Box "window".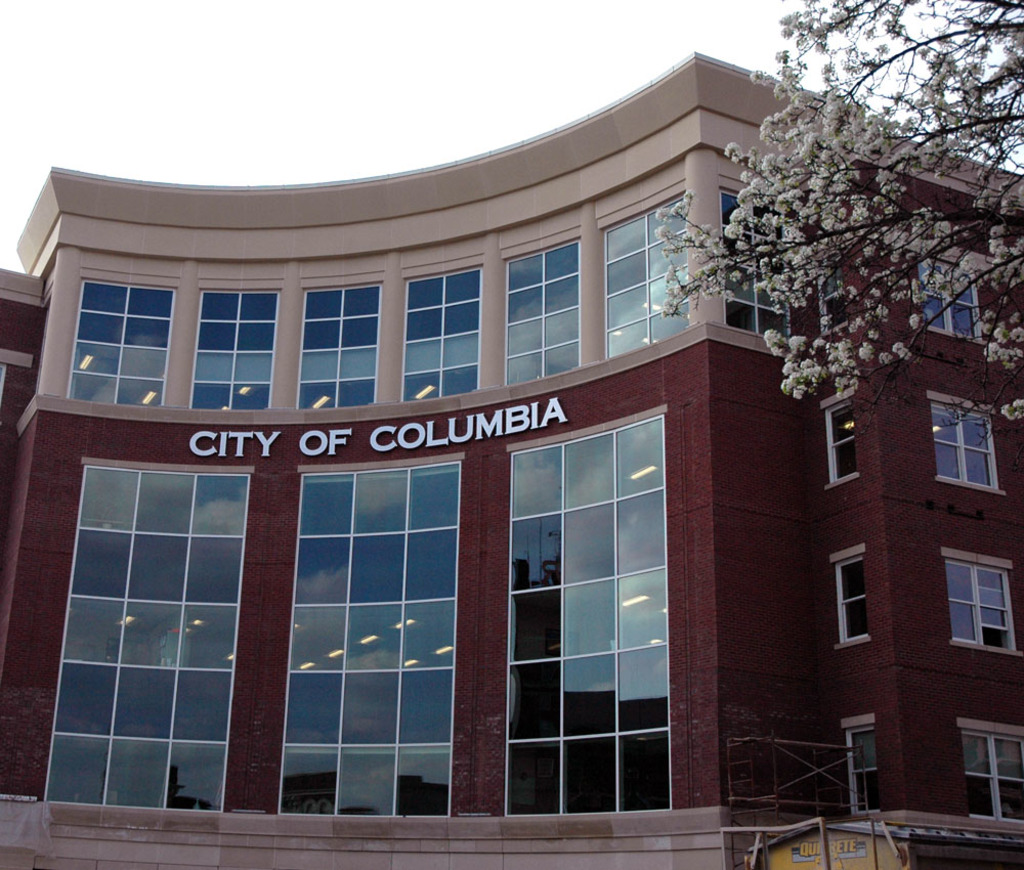
locate(923, 394, 1015, 498).
